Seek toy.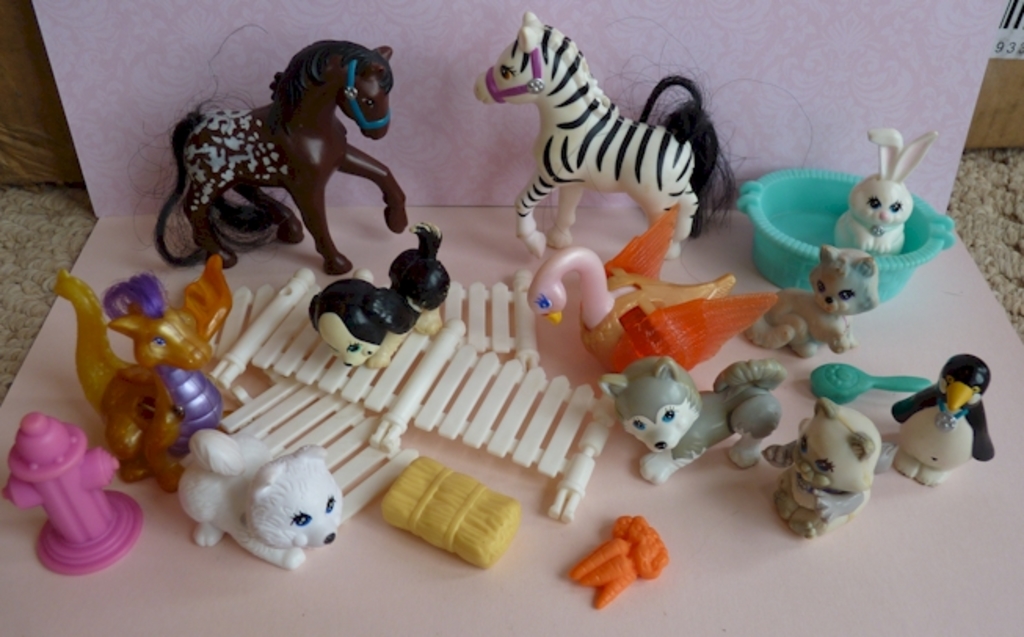
bbox=(757, 394, 880, 537).
